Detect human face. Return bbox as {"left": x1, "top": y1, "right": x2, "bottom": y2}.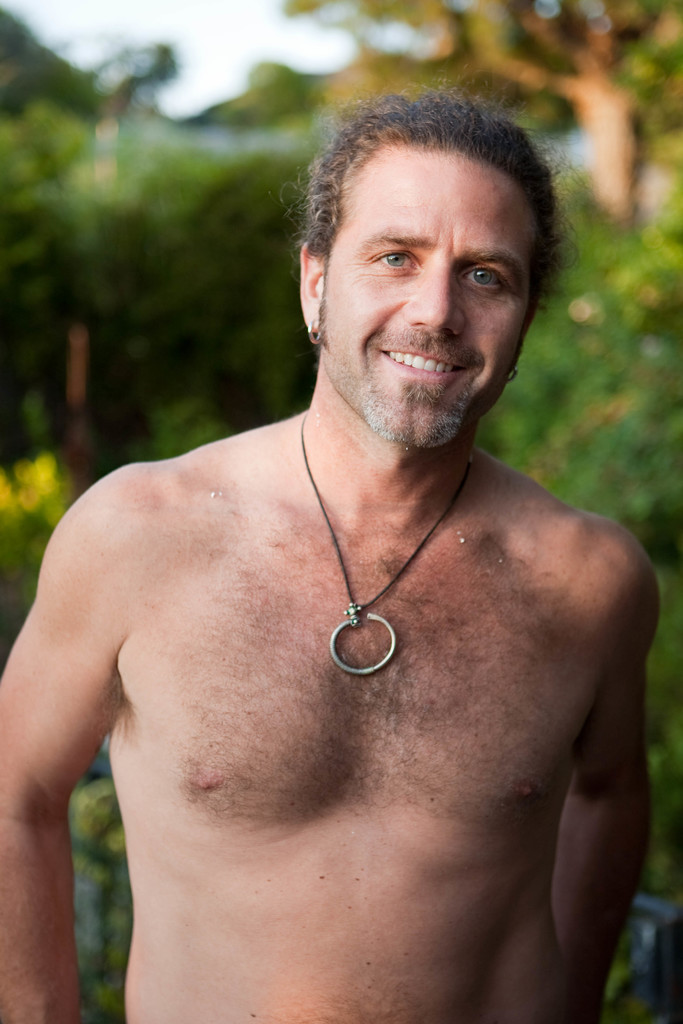
{"left": 322, "top": 152, "right": 536, "bottom": 452}.
